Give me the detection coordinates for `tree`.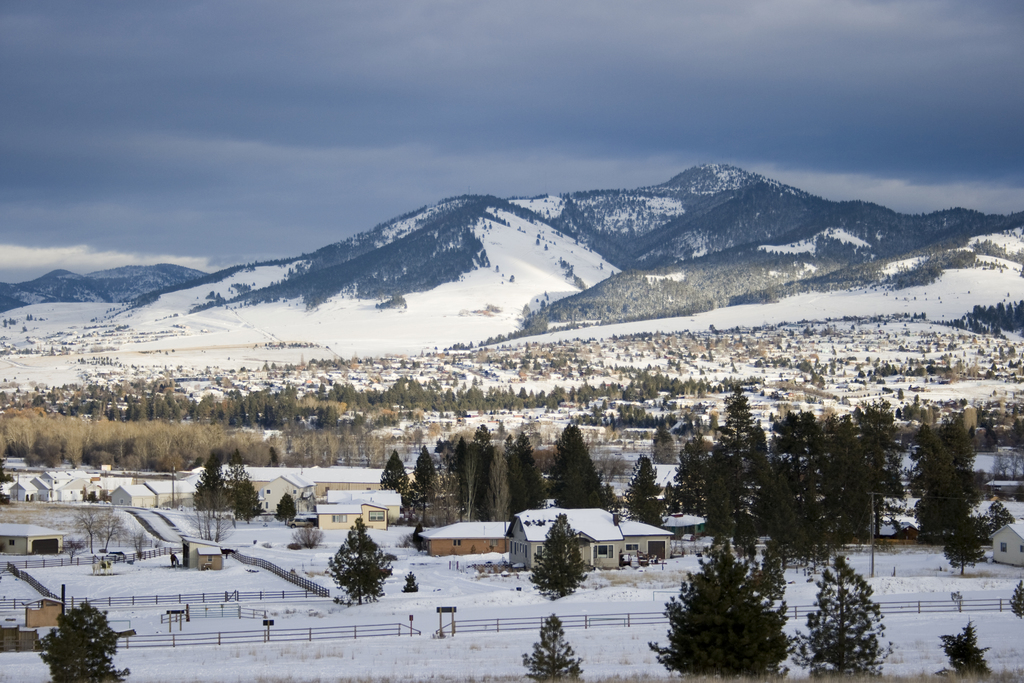
Rect(938, 620, 992, 680).
